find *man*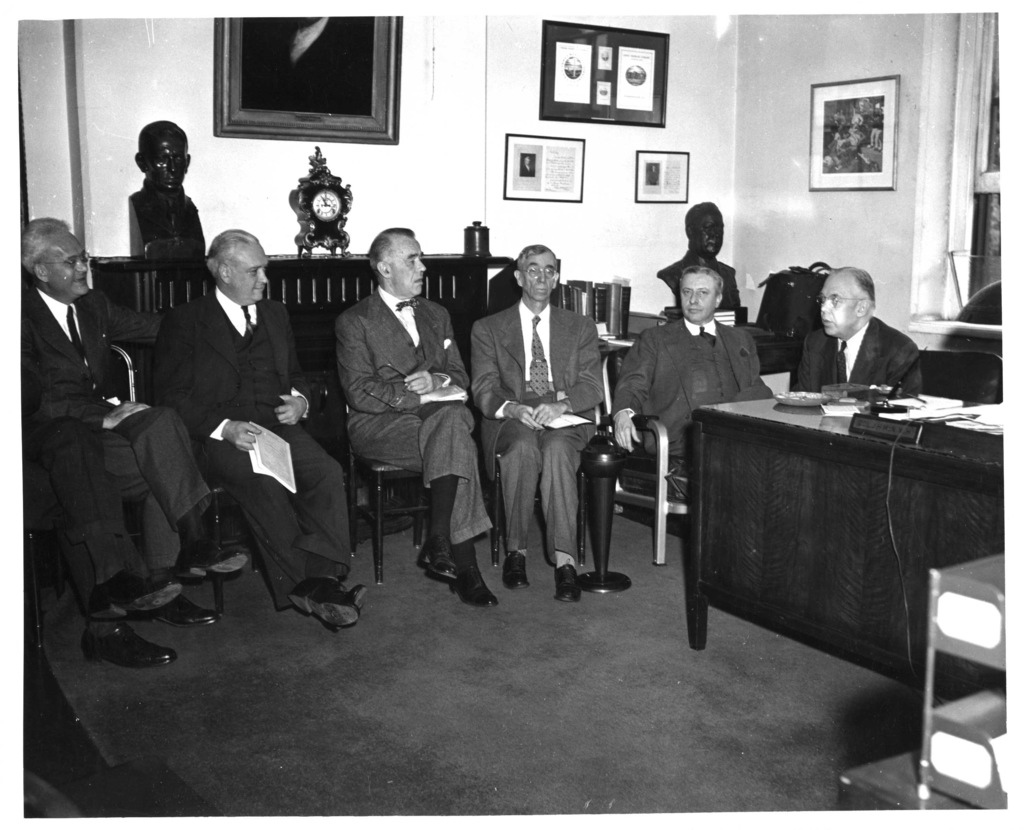
329,217,505,606
